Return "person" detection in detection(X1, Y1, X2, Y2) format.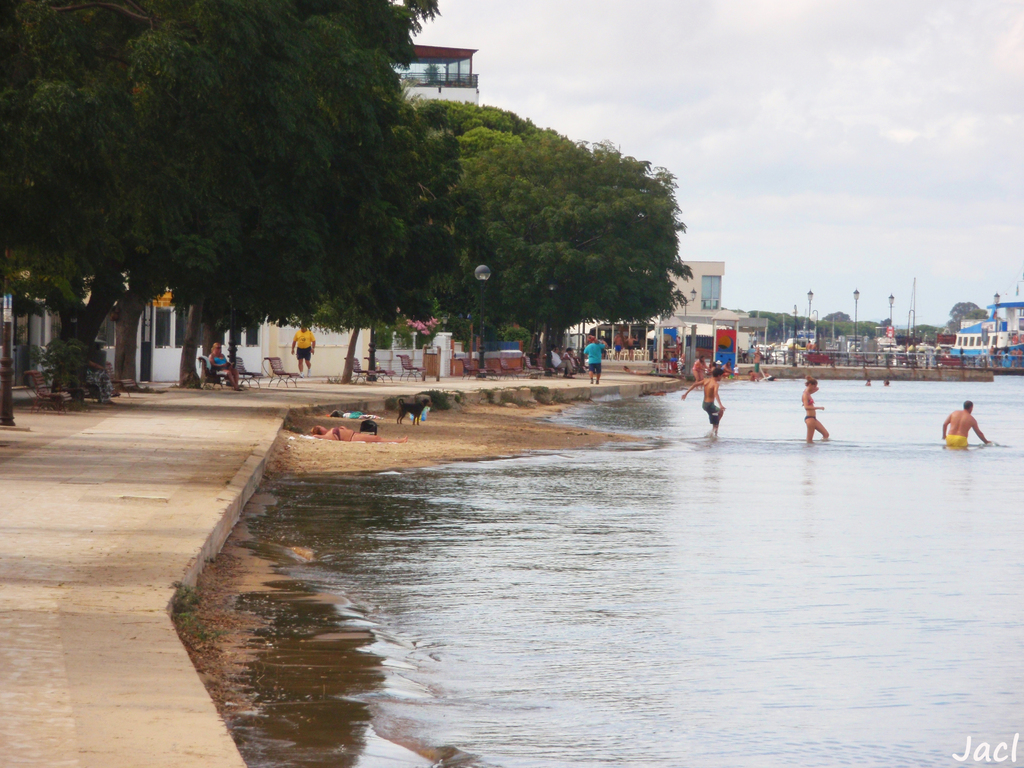
detection(564, 345, 578, 367).
